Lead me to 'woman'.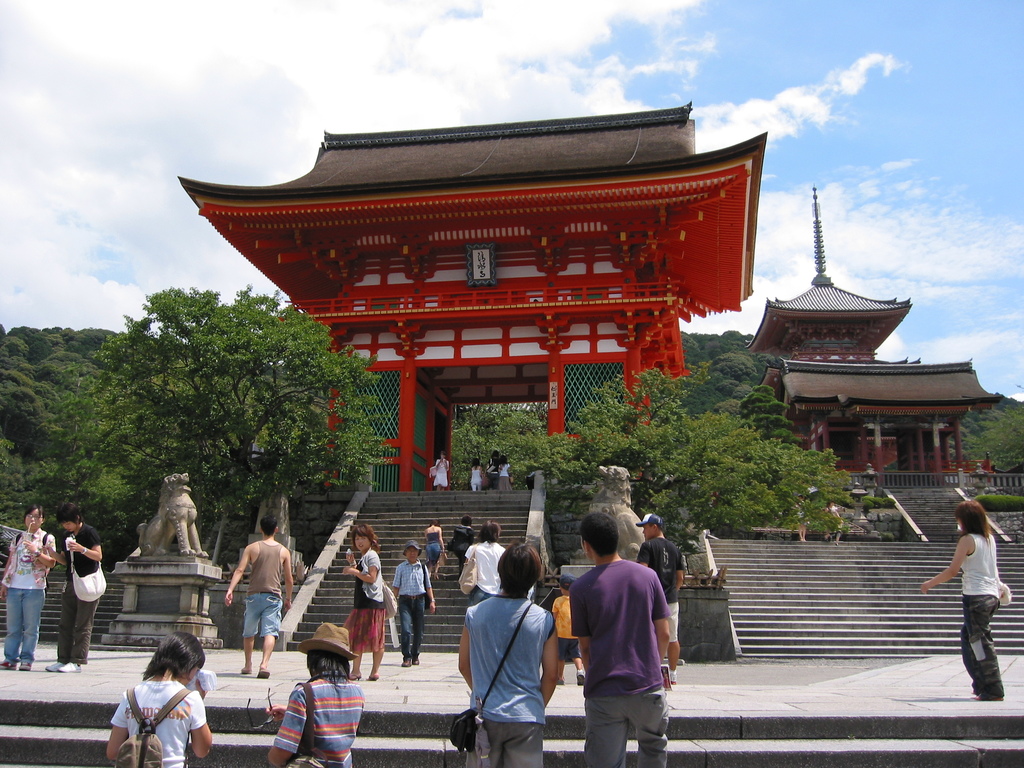
Lead to region(486, 452, 506, 492).
